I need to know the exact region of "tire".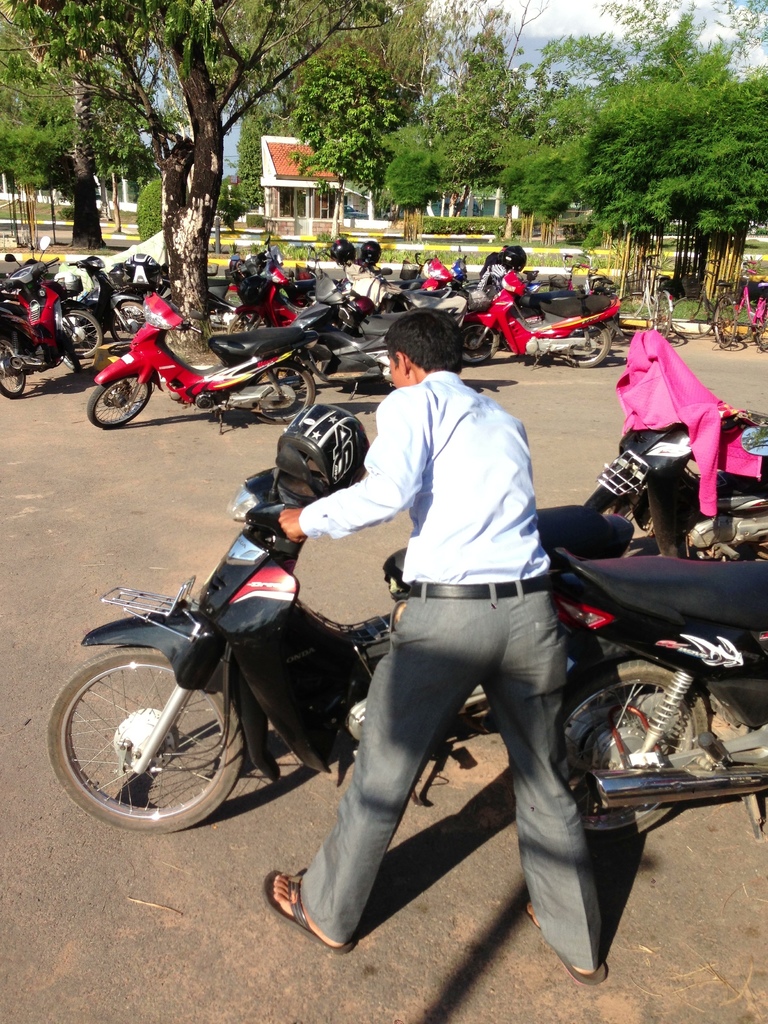
Region: pyautogui.locateOnScreen(0, 332, 22, 396).
